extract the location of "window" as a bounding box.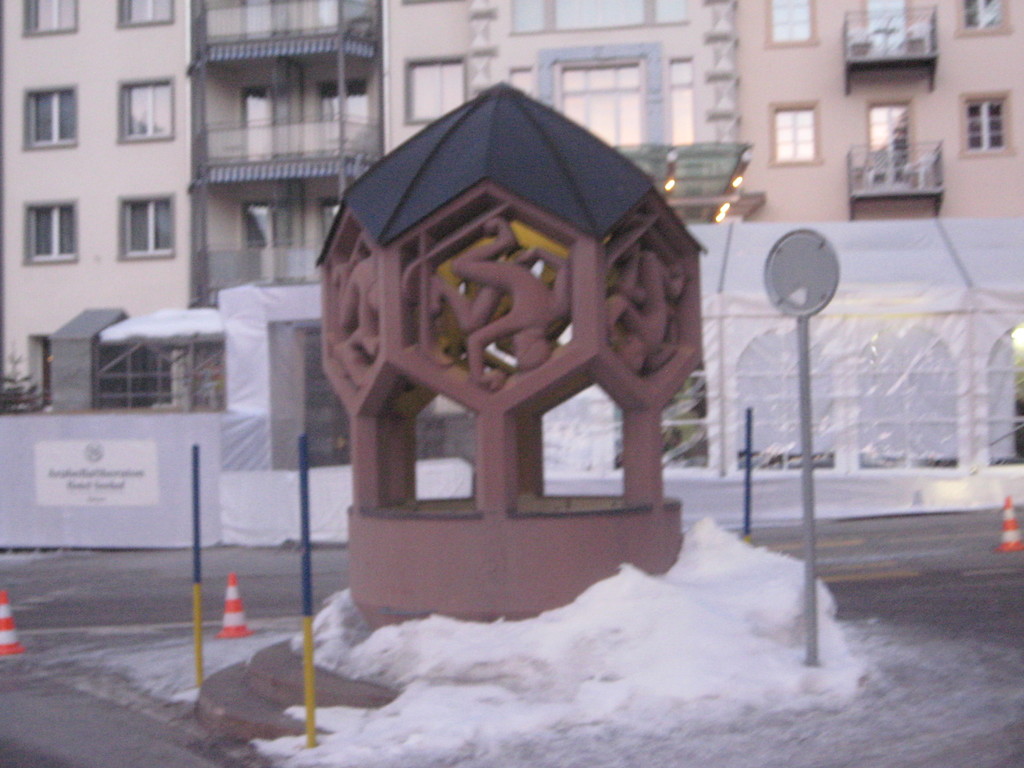
237:92:277:156.
